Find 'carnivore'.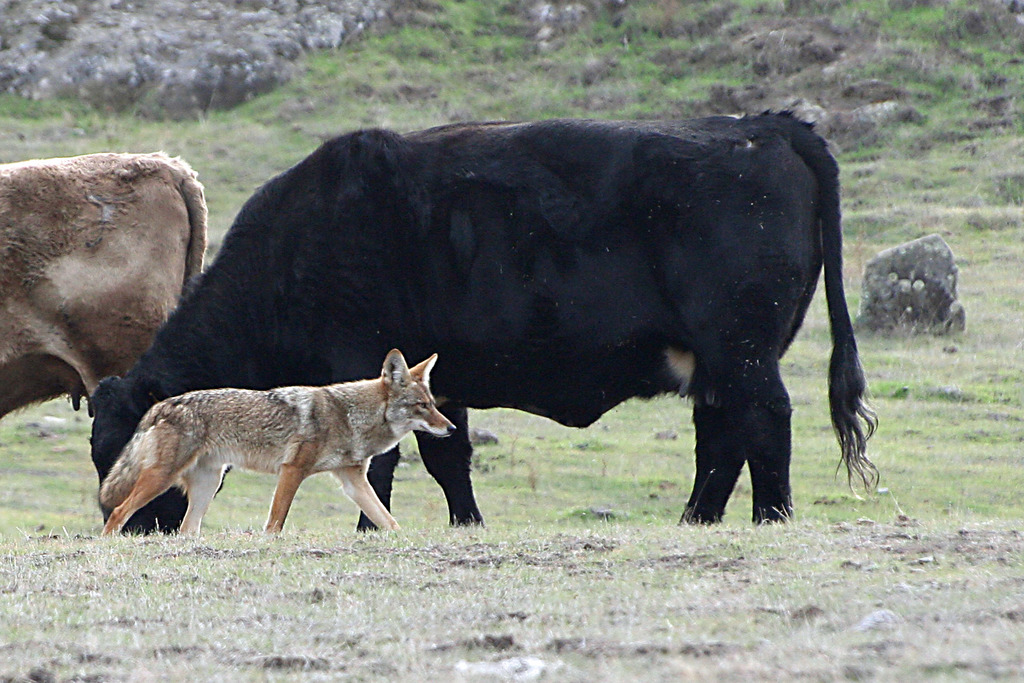
(109, 360, 455, 538).
